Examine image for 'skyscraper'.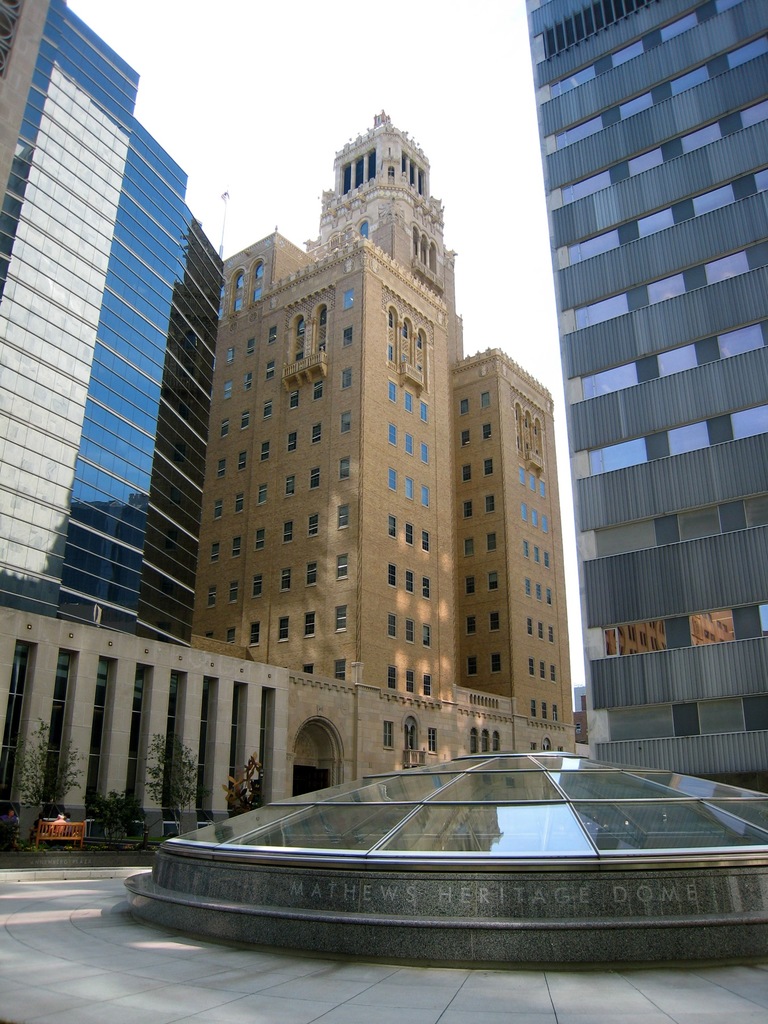
Examination result: detection(0, 0, 225, 668).
